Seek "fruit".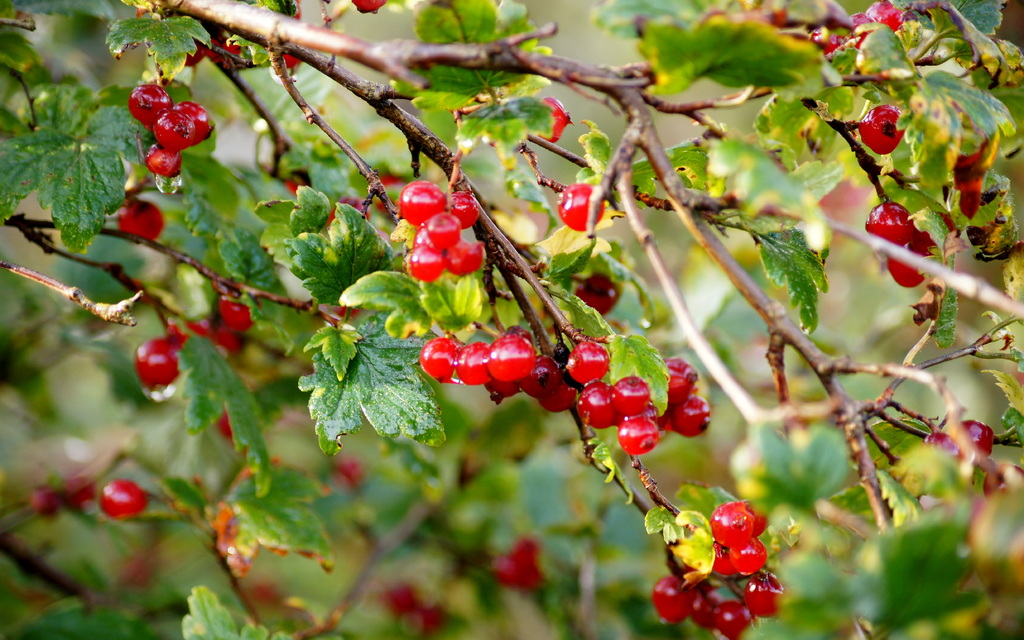
Rect(185, 44, 211, 68).
